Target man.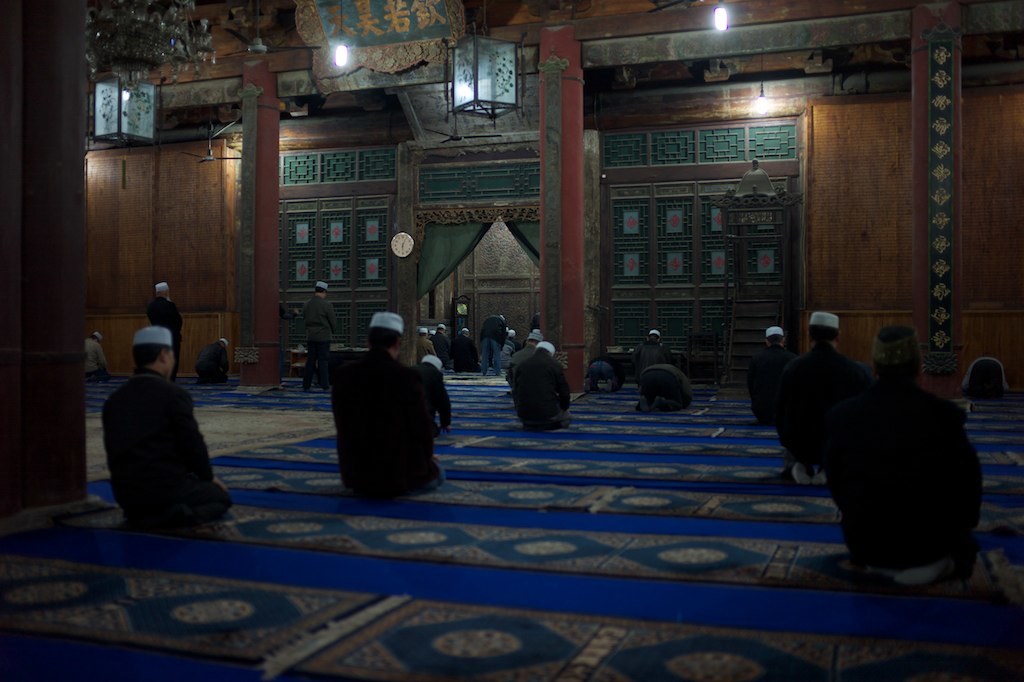
Target region: rect(834, 330, 997, 587).
